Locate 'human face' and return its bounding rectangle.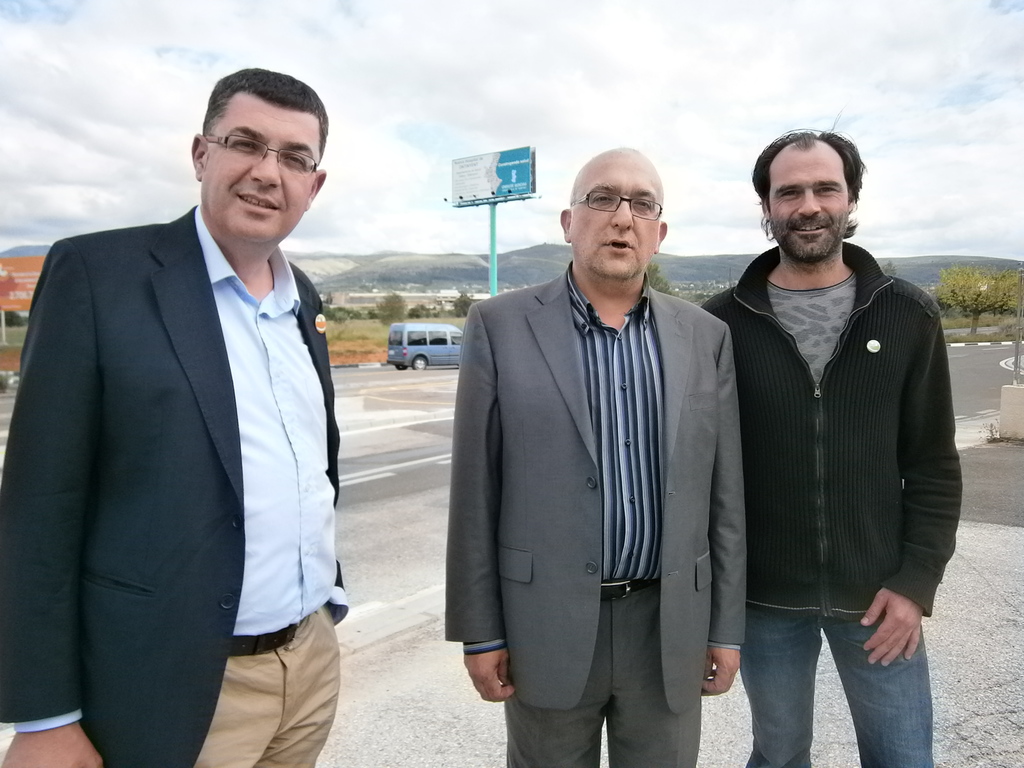
(x1=771, y1=150, x2=854, y2=265).
